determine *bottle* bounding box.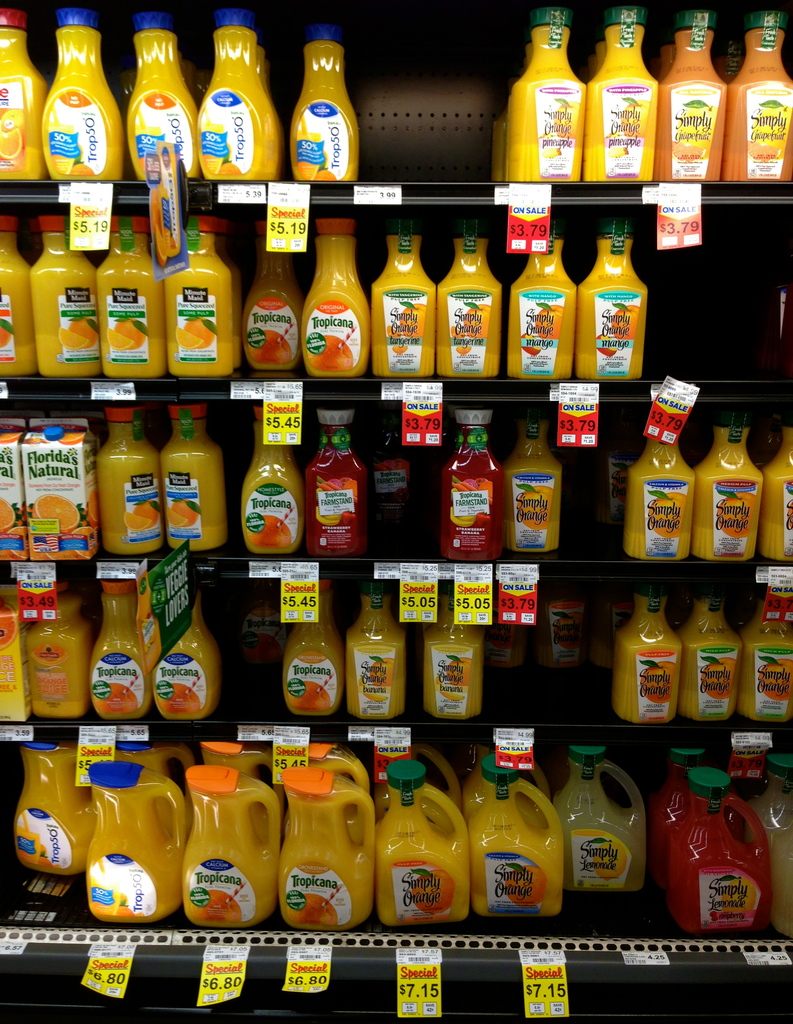
Determined: Rect(0, 8, 54, 182).
